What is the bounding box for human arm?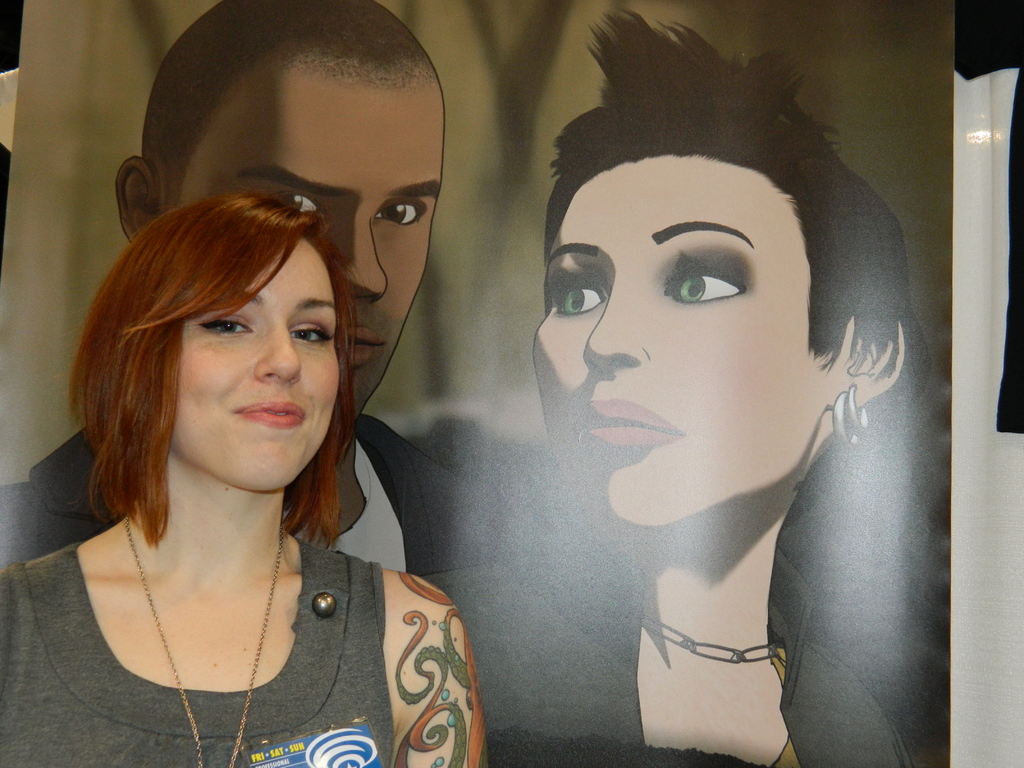
[391, 573, 490, 767].
